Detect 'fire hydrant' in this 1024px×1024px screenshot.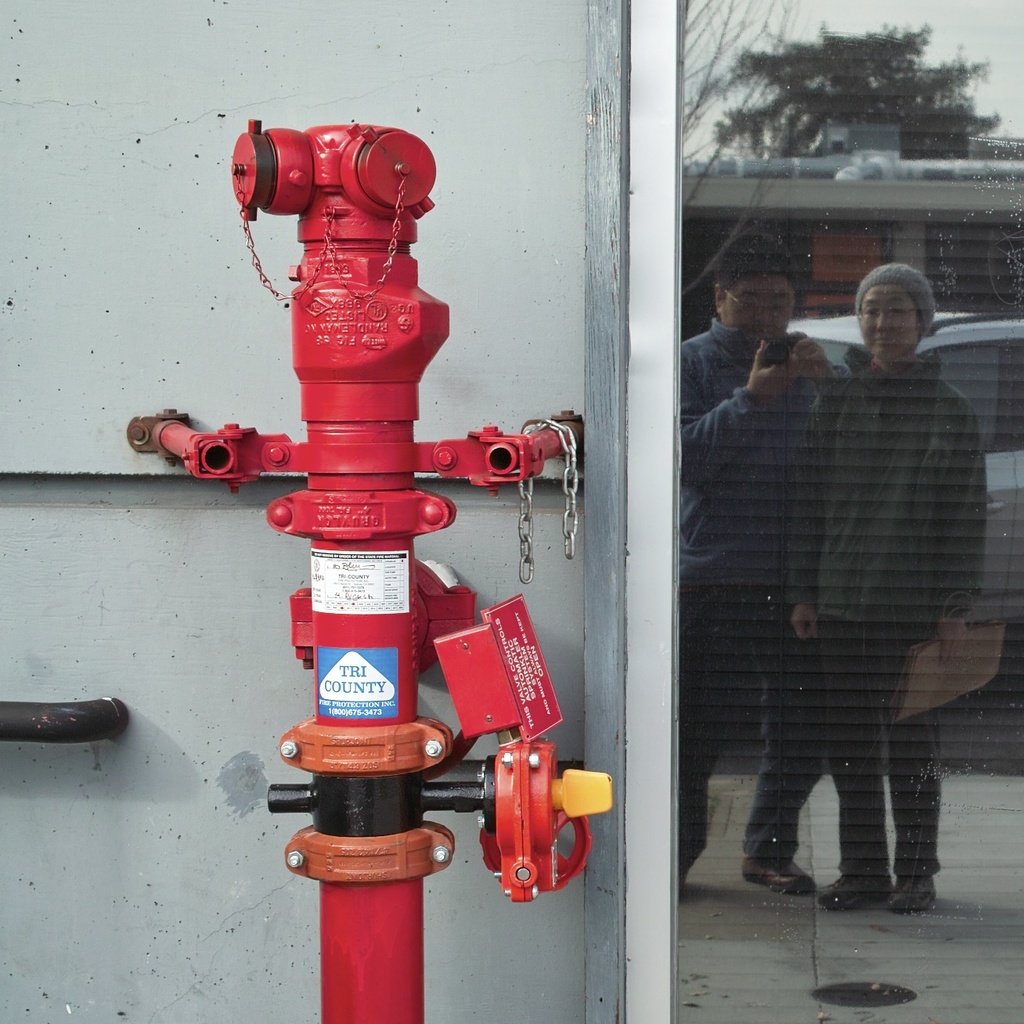
Detection: bbox(131, 124, 608, 1020).
